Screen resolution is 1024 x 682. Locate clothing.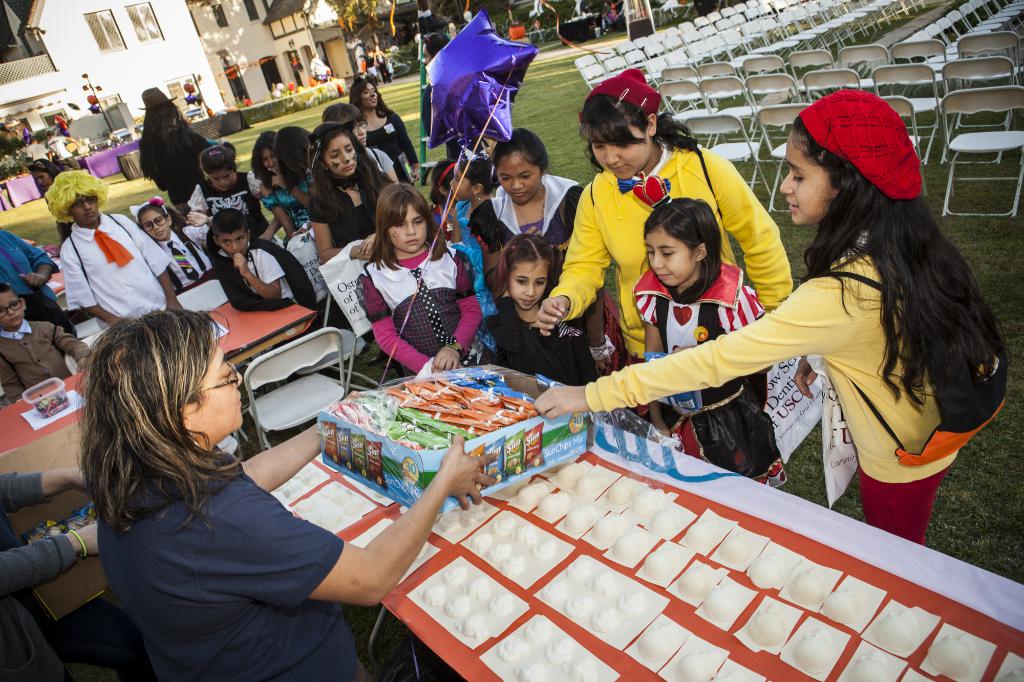
[x1=142, y1=116, x2=207, y2=217].
